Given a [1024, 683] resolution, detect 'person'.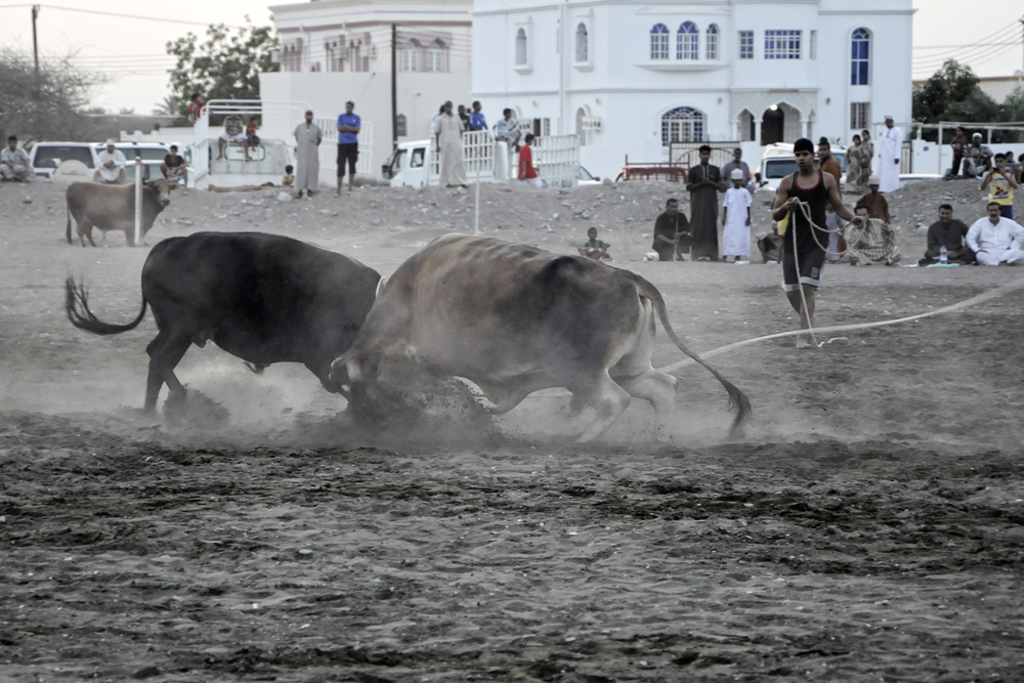
left=926, top=203, right=976, bottom=269.
